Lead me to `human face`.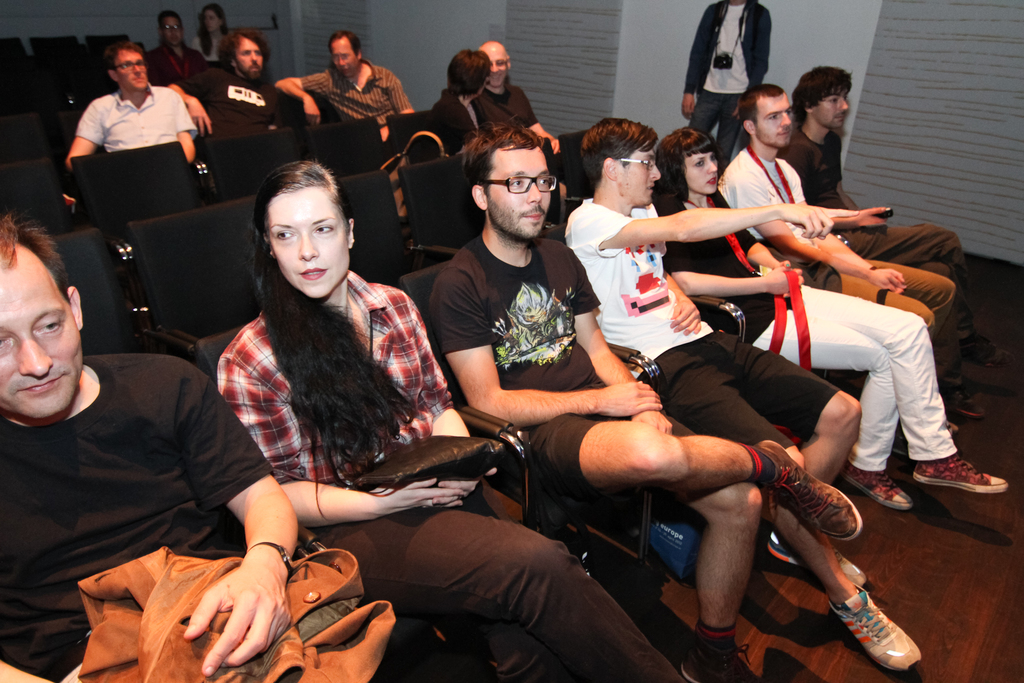
Lead to left=760, top=94, right=793, bottom=145.
